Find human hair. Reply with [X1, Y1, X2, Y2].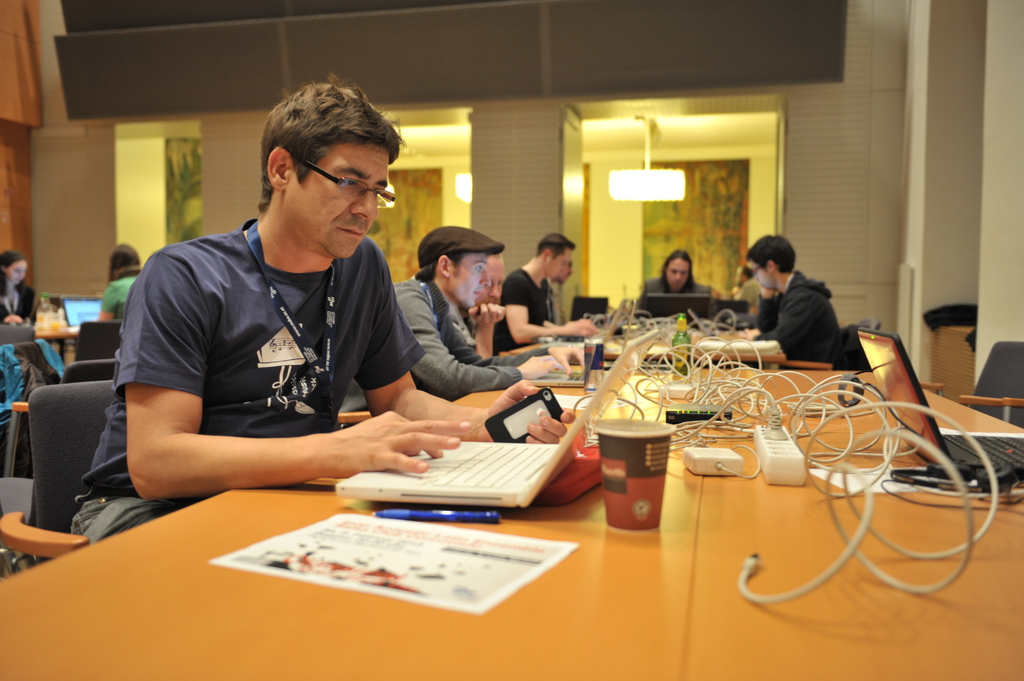
[657, 248, 695, 296].
